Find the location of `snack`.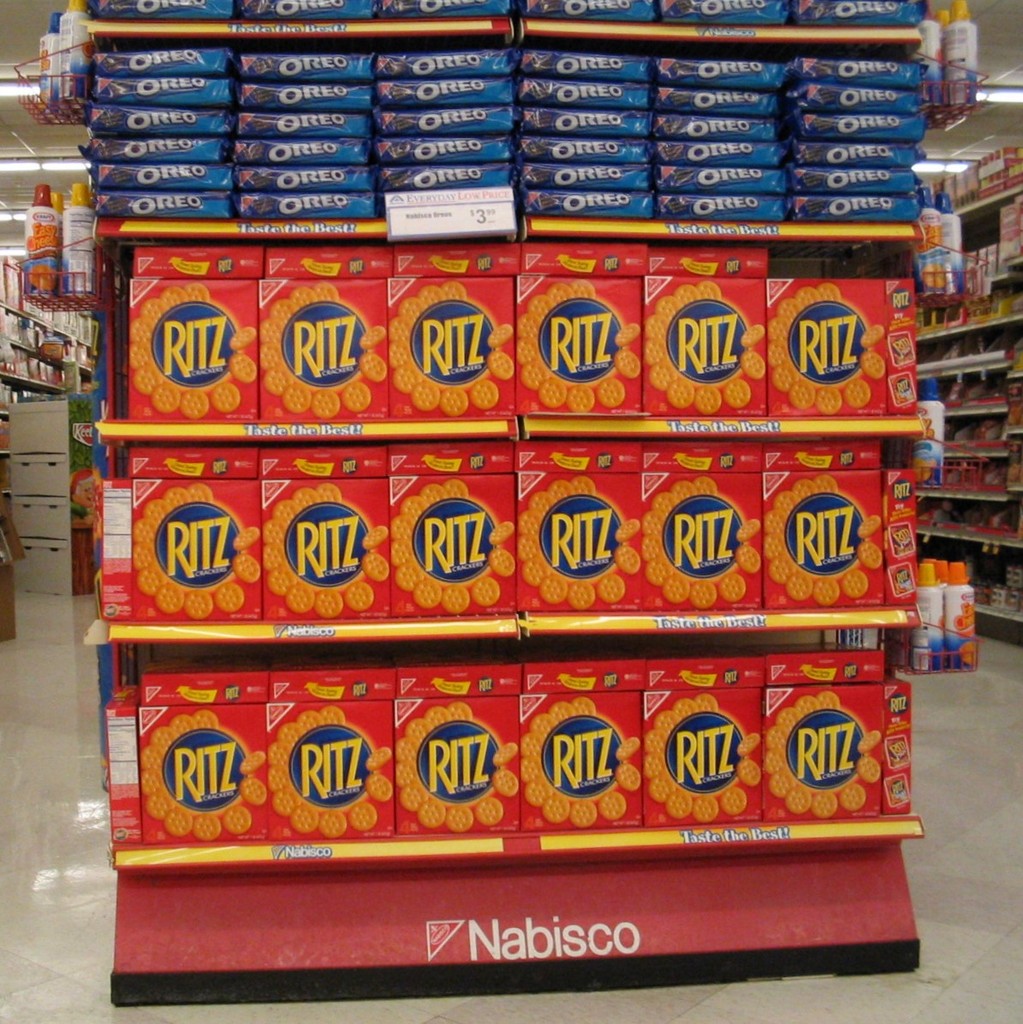
Location: 726 575 746 601.
